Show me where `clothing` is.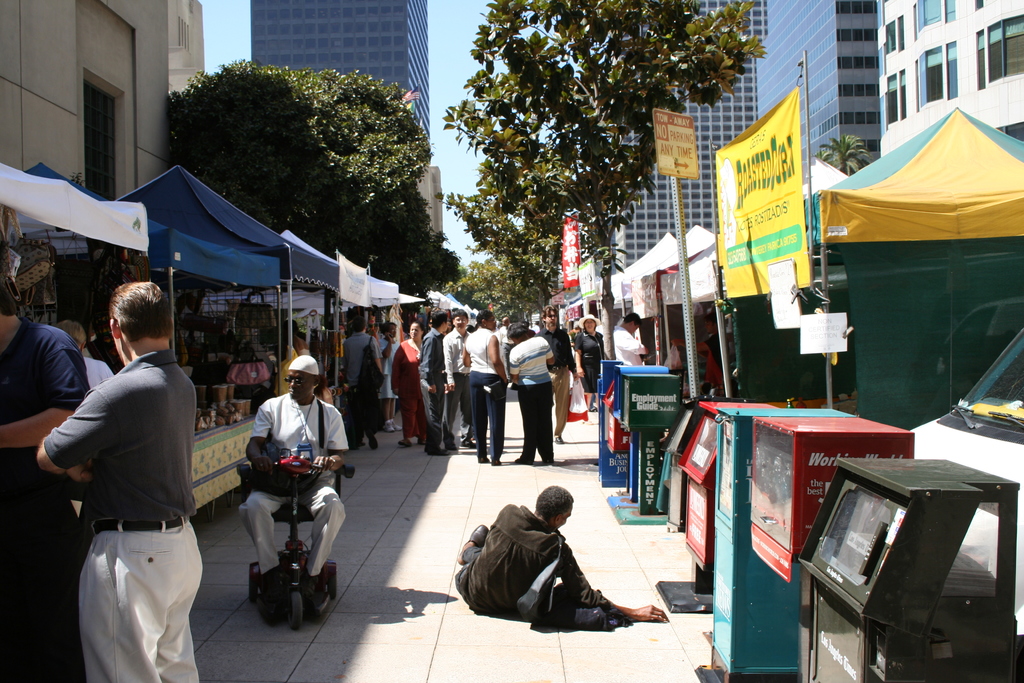
`clothing` is at {"x1": 43, "y1": 349, "x2": 198, "y2": 682}.
